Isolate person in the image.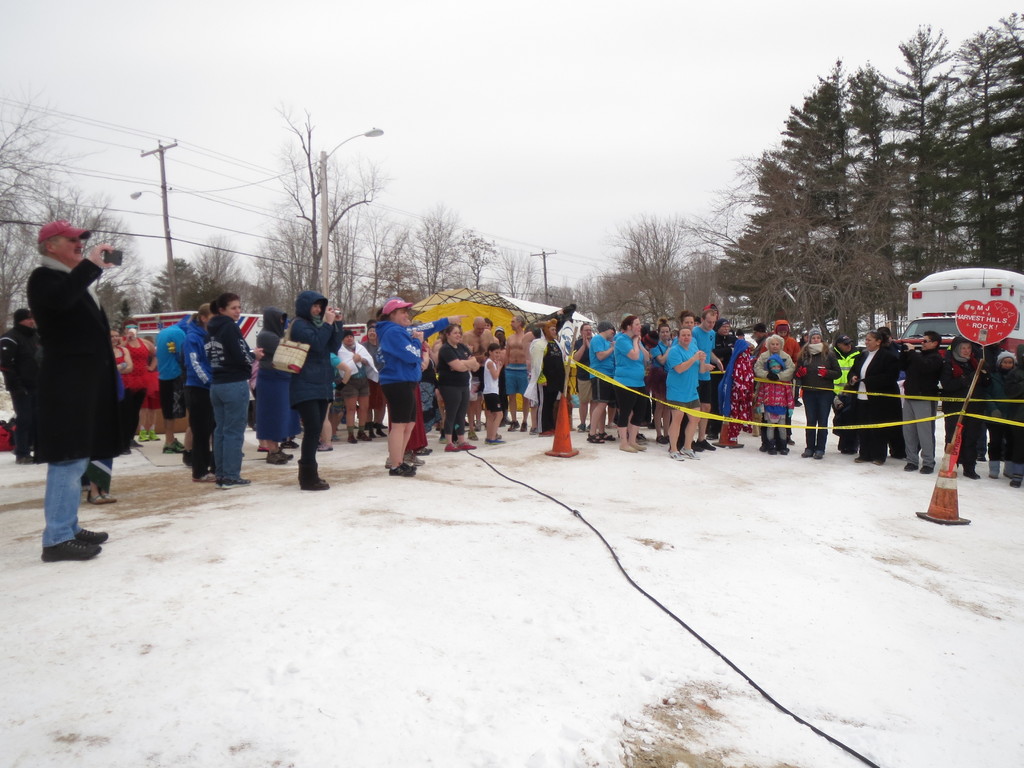
Isolated region: bbox(667, 324, 708, 461).
